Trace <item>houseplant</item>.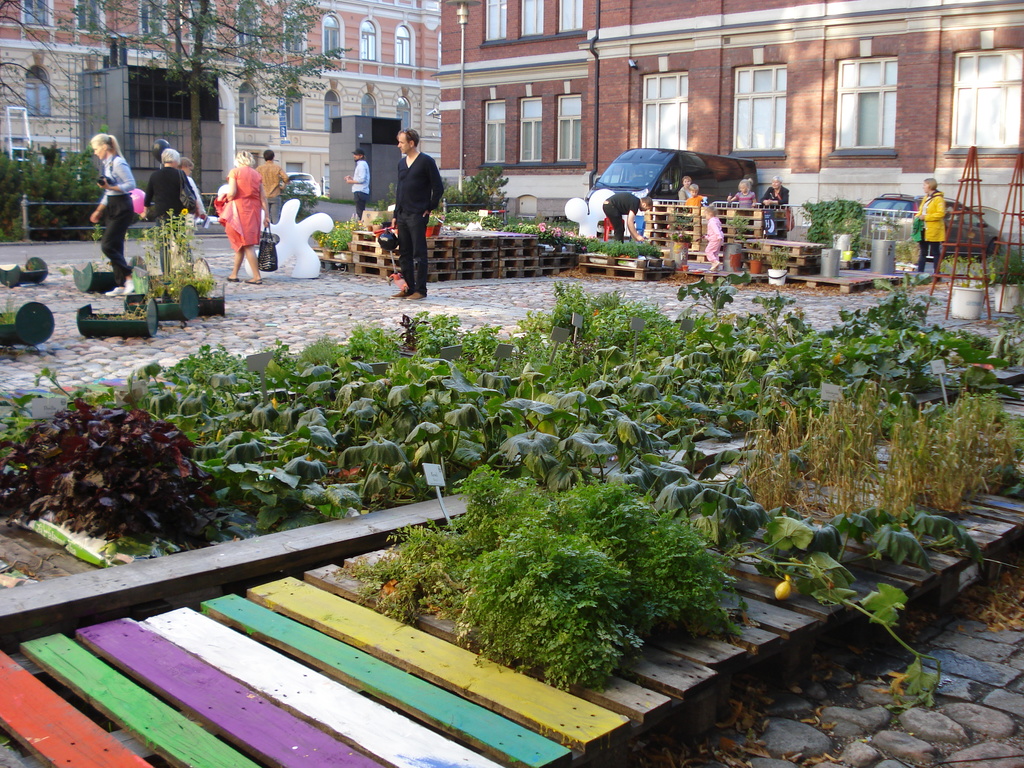
Traced to select_region(763, 244, 788, 284).
